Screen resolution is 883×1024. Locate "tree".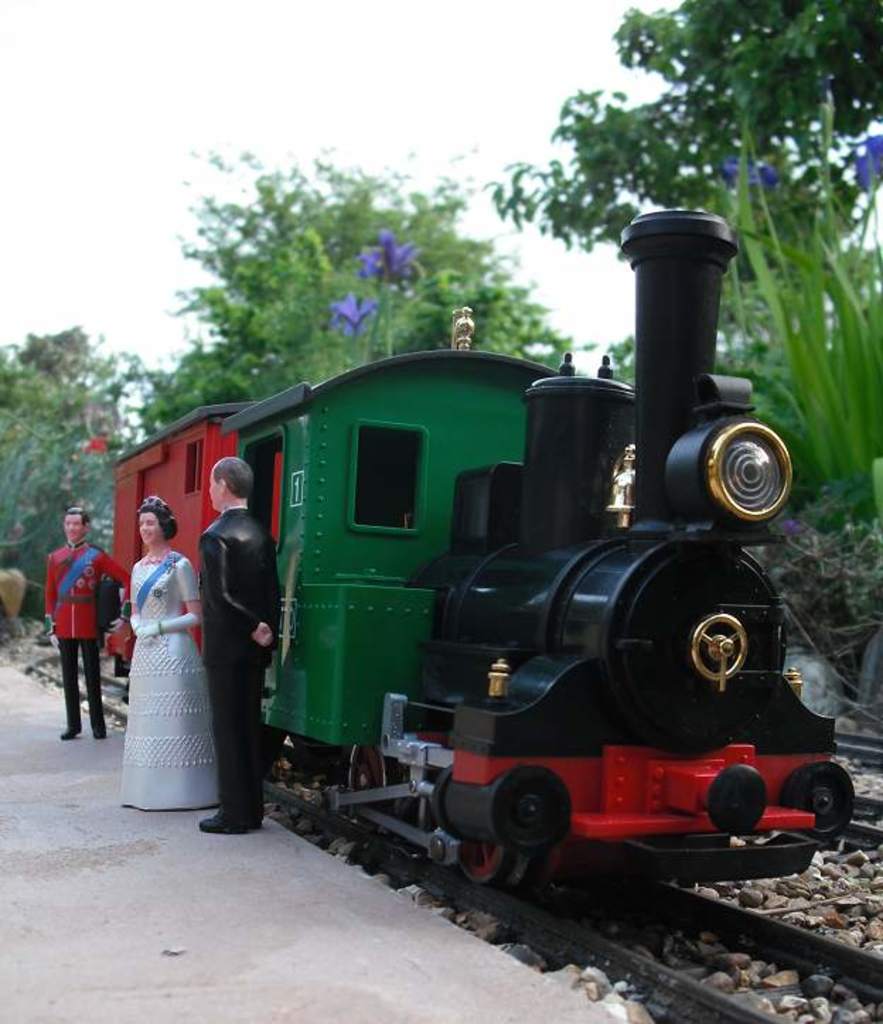
box=[483, 0, 882, 341].
